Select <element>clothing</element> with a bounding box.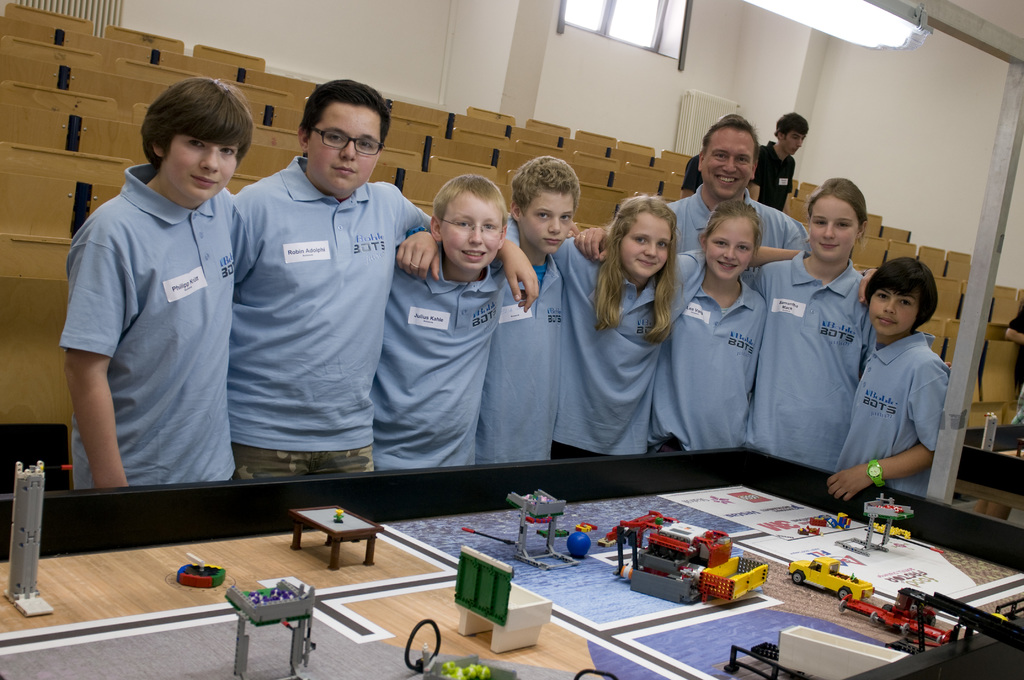
detection(839, 325, 950, 504).
